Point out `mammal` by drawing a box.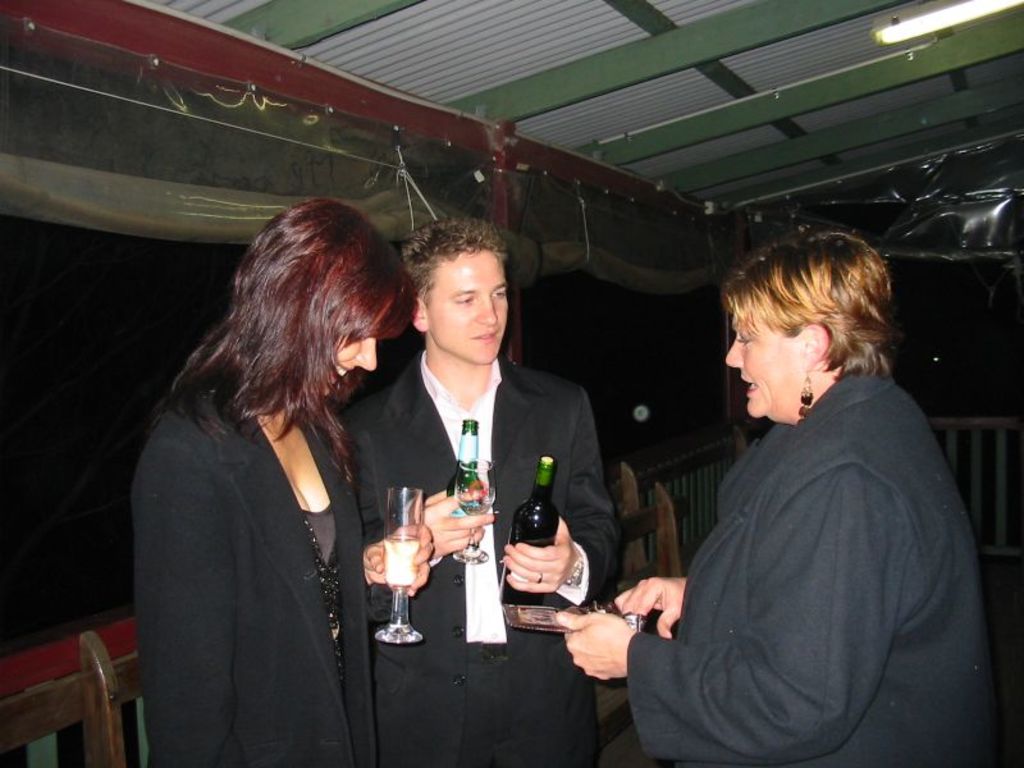
<box>334,214,621,767</box>.
